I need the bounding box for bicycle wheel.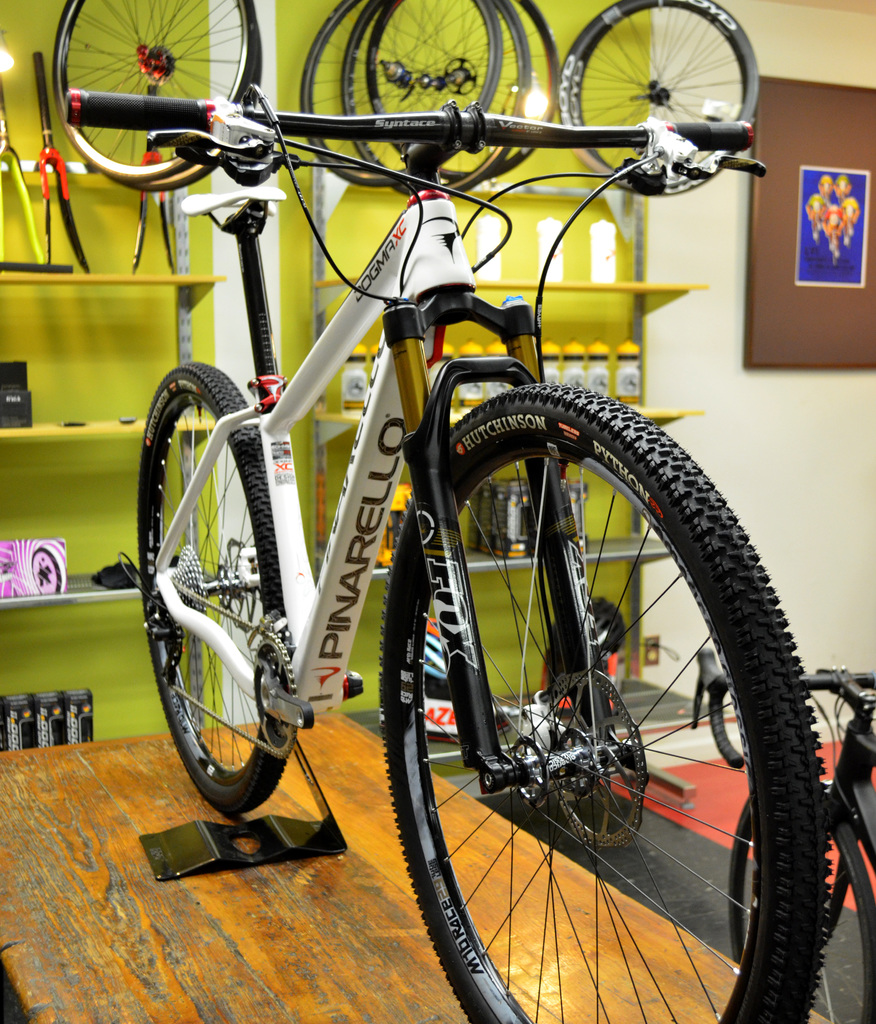
Here it is: bbox(338, 0, 534, 198).
